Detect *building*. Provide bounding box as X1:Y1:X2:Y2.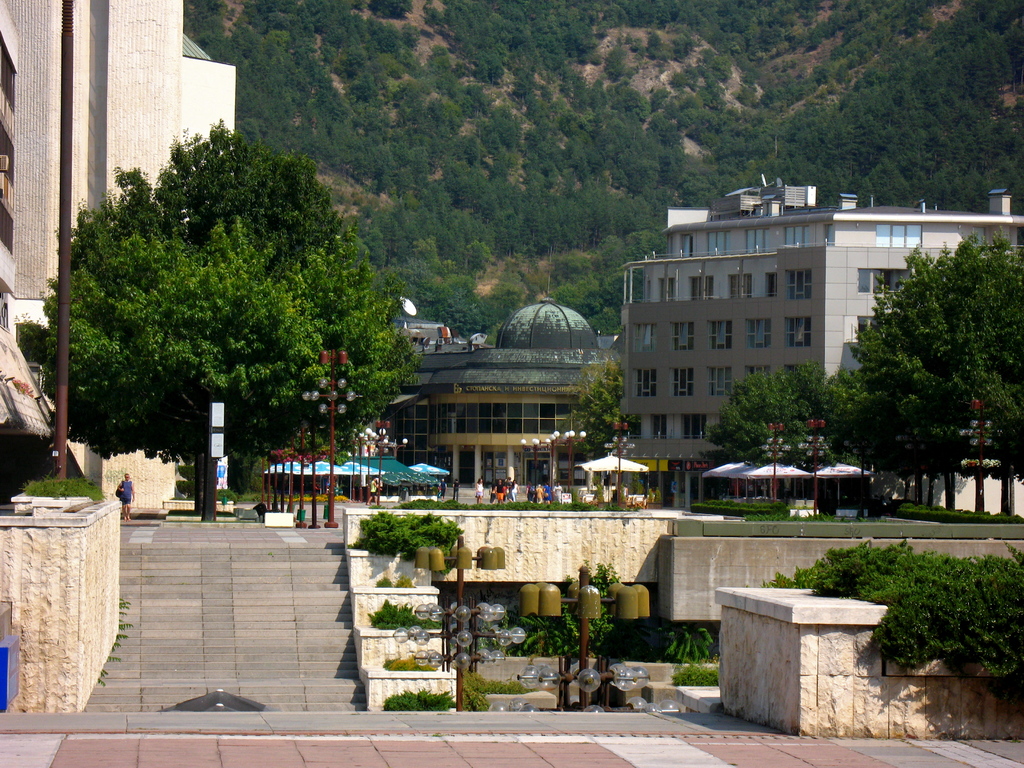
0:0:237:515.
